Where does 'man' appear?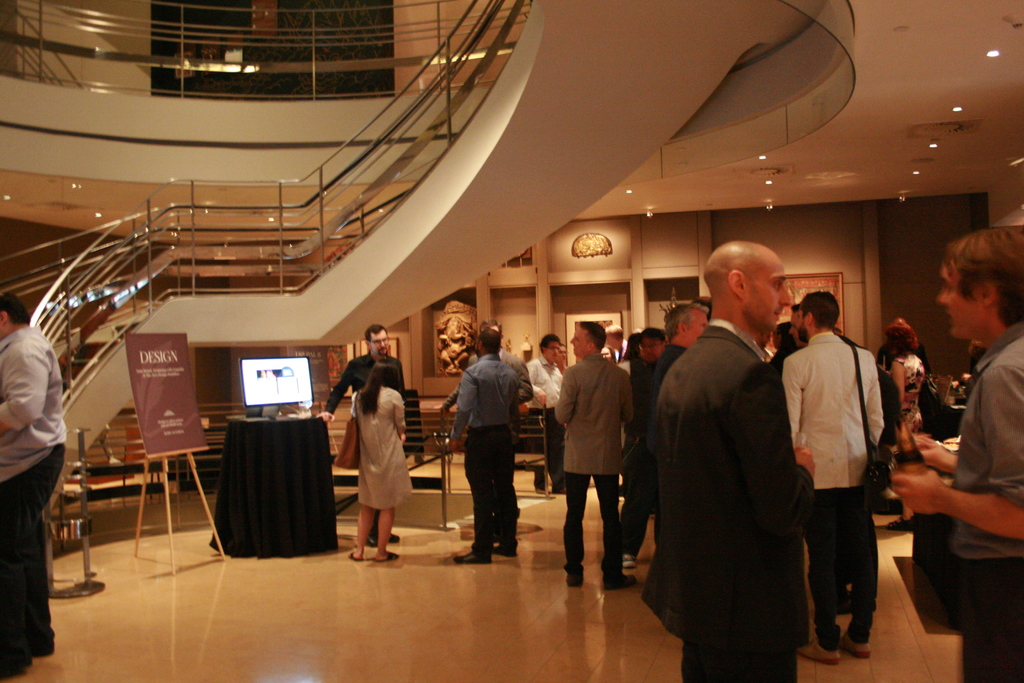
Appears at (left=557, top=320, right=643, bottom=594).
